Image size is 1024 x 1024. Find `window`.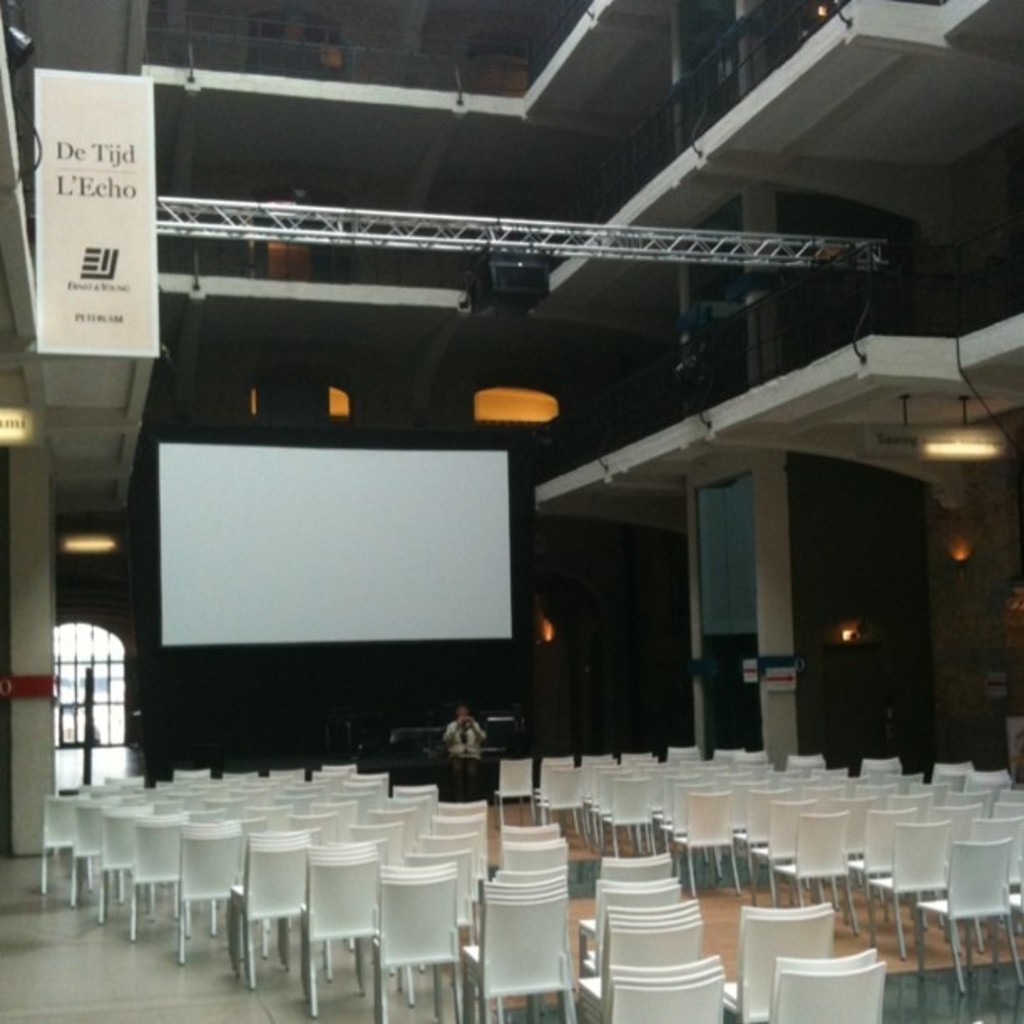
locate(246, 388, 261, 415).
